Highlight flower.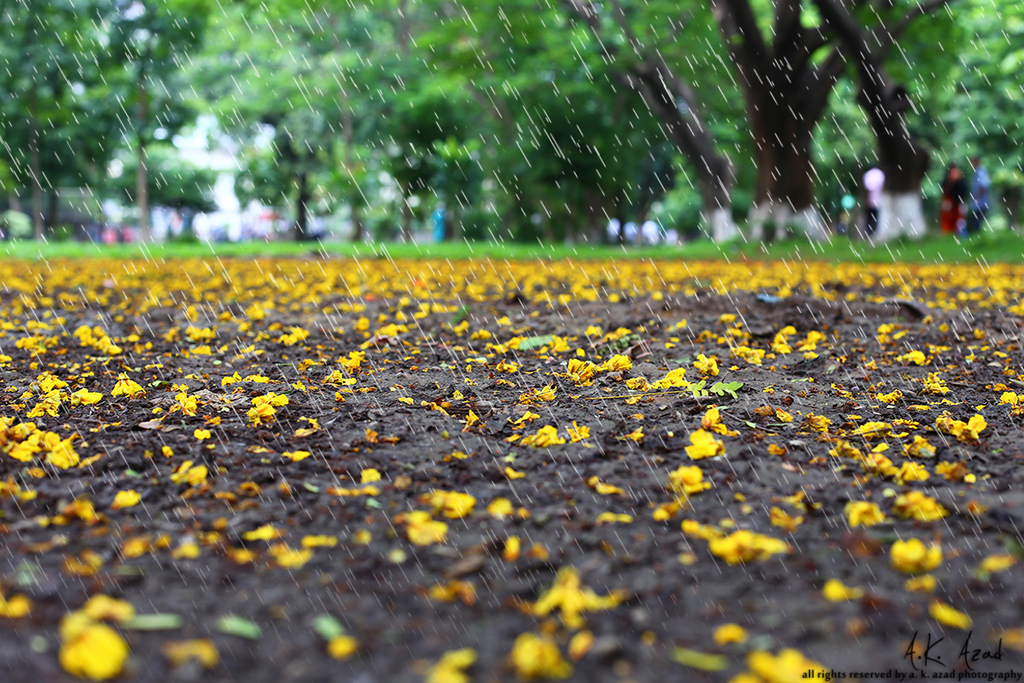
Highlighted region: l=3, t=419, r=47, b=455.
